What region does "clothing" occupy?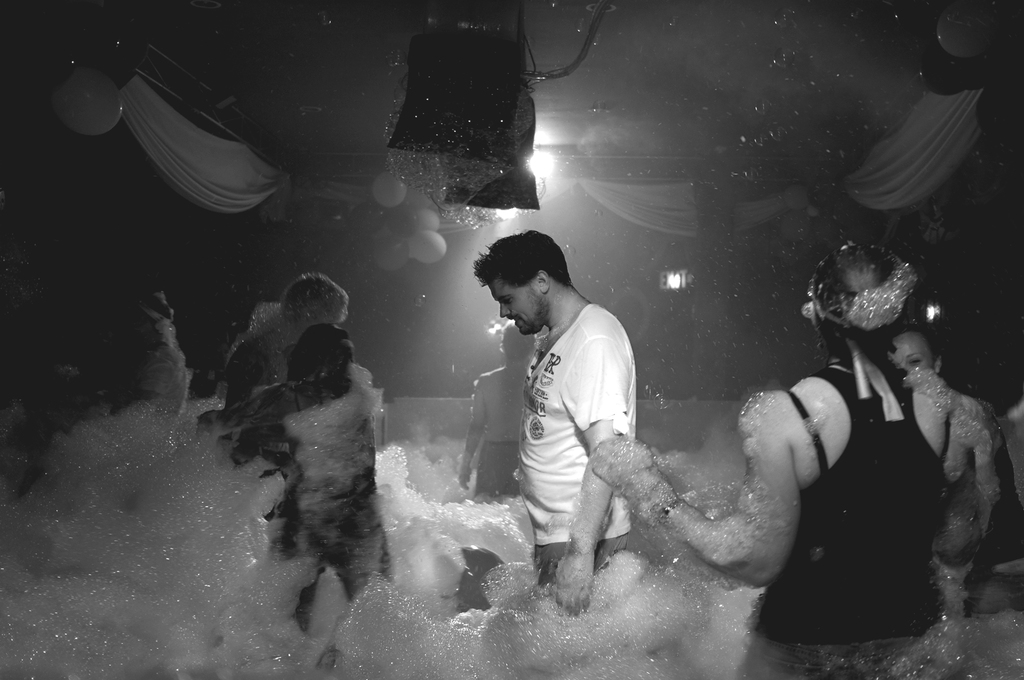
511,301,658,612.
